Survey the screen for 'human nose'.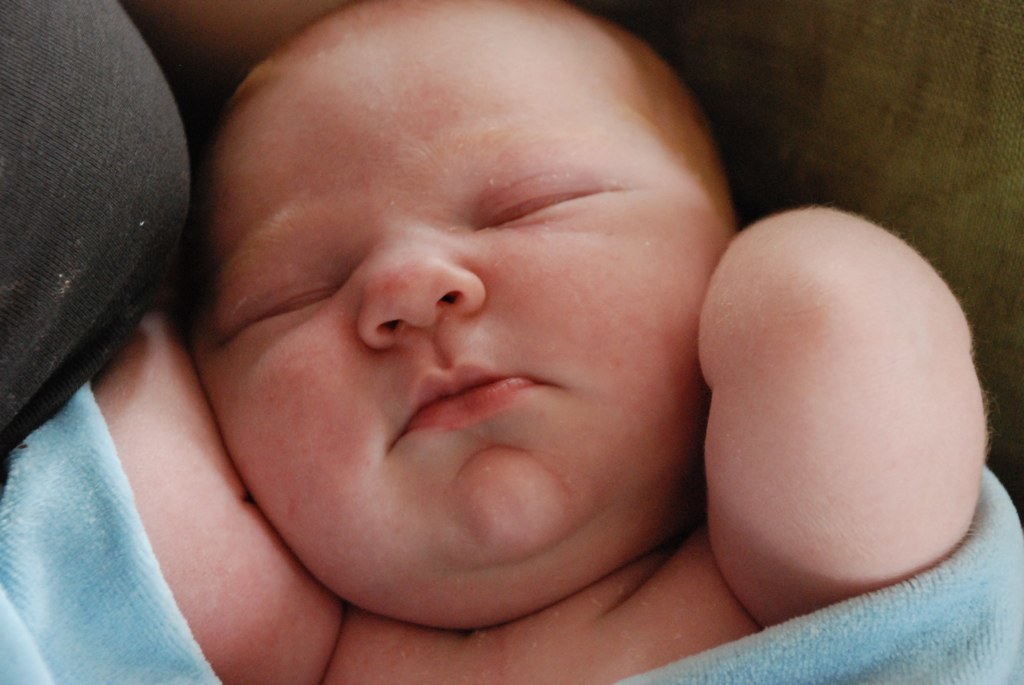
Survey found: x1=354, y1=221, x2=487, y2=344.
